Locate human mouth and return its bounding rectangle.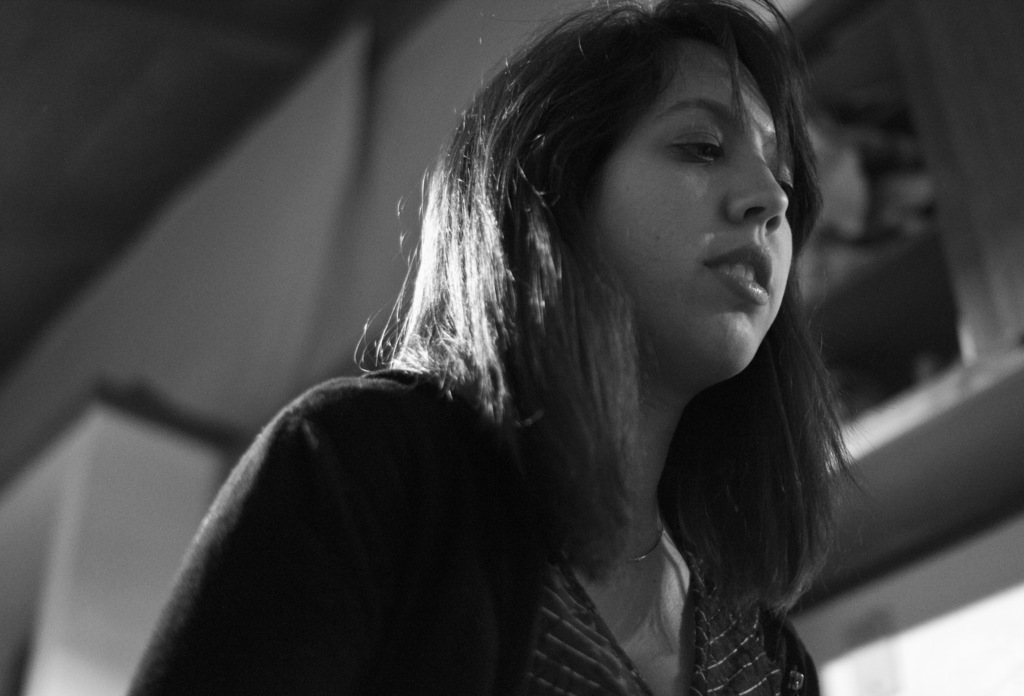
detection(705, 244, 771, 304).
